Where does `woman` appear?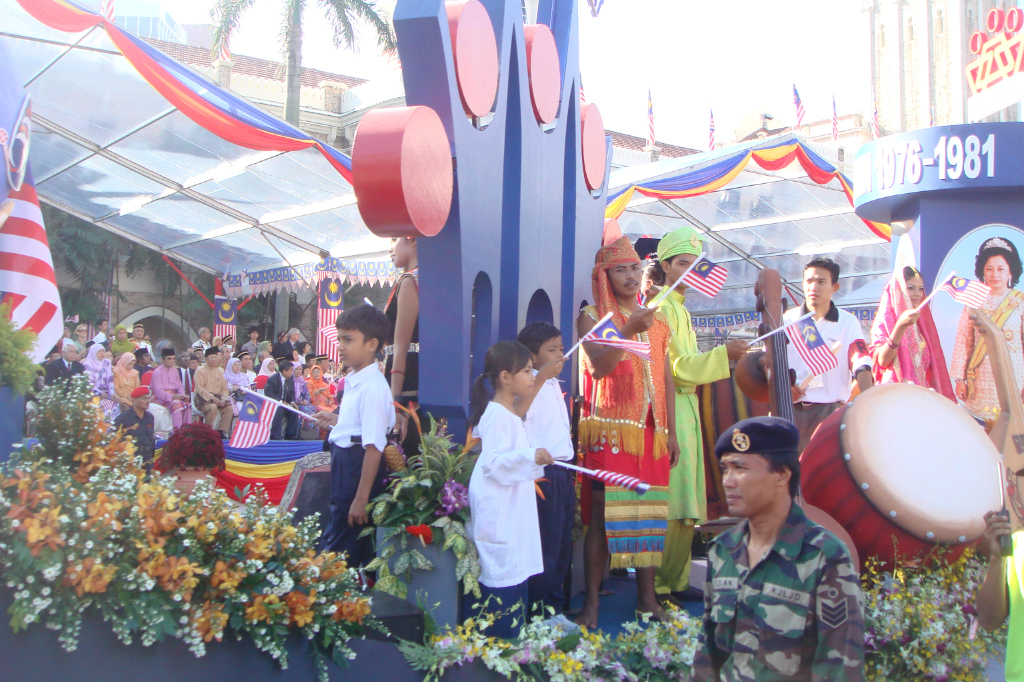
Appears at BBox(108, 324, 138, 353).
